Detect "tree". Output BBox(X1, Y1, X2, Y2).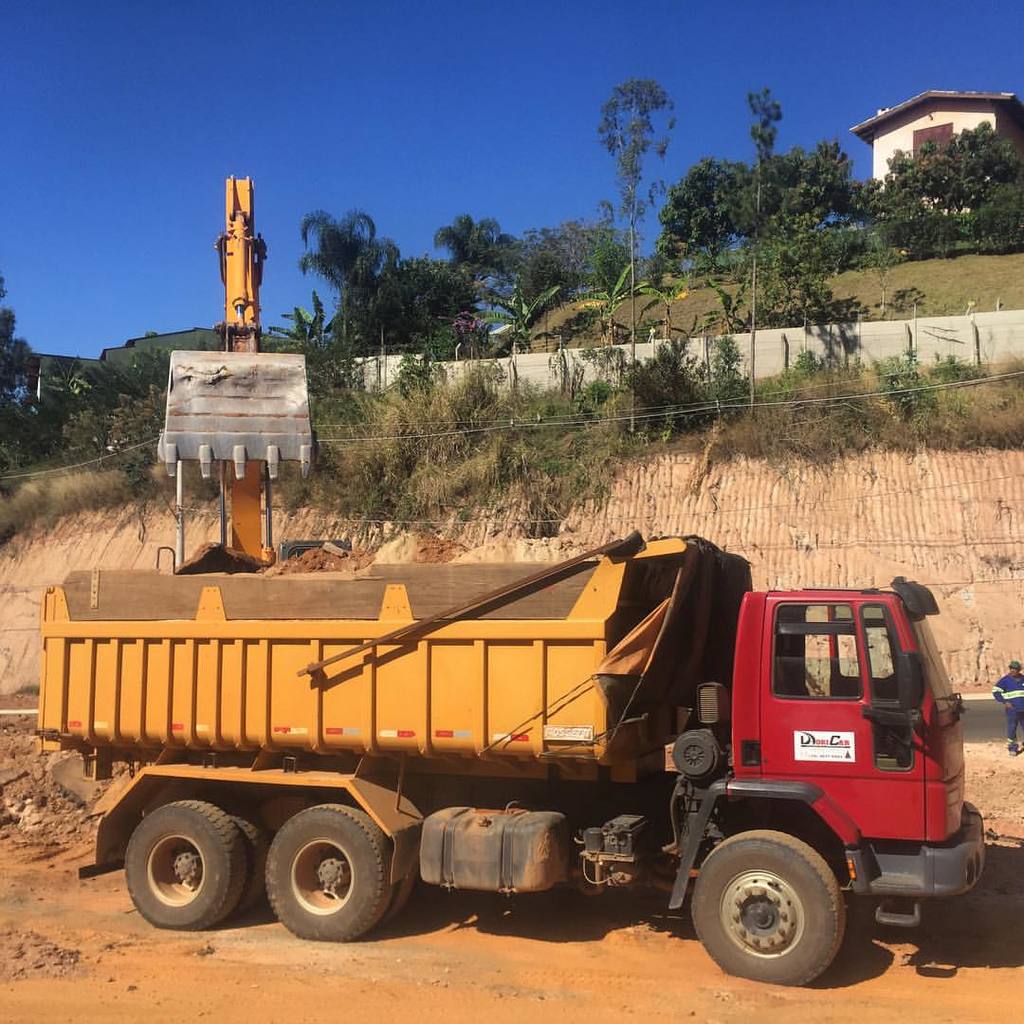
BBox(427, 216, 519, 318).
